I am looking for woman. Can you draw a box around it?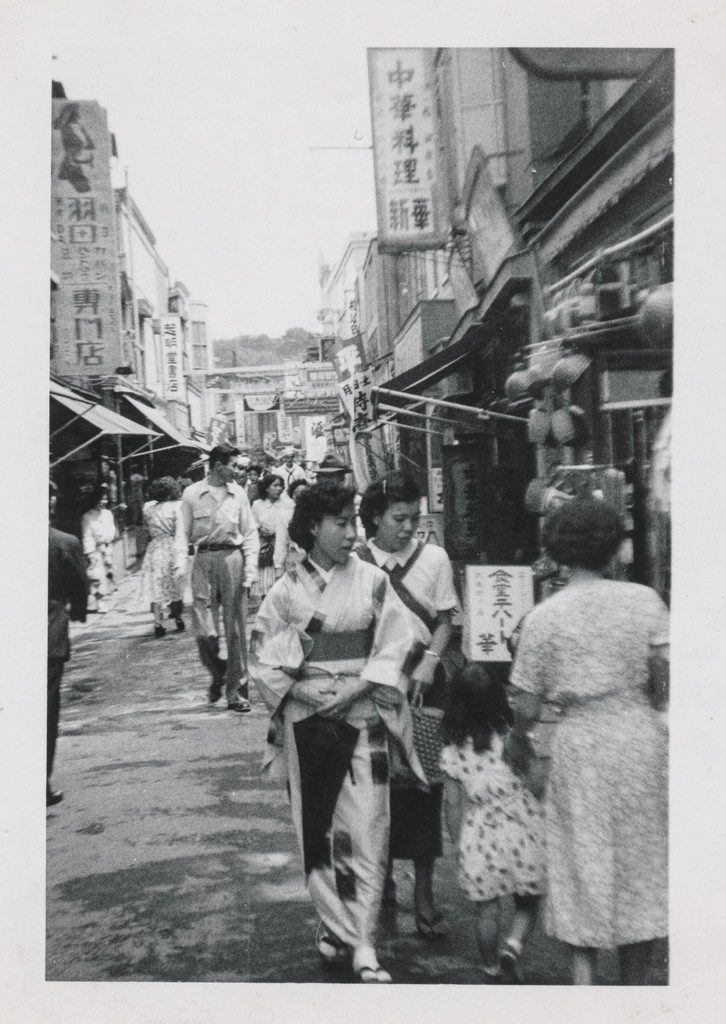
Sure, the bounding box is x1=81, y1=495, x2=115, y2=614.
